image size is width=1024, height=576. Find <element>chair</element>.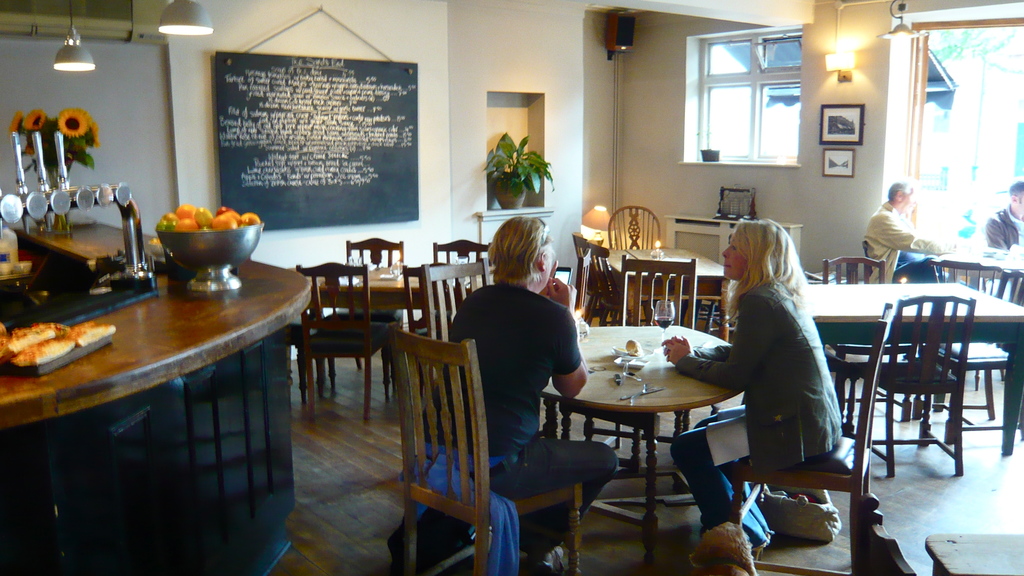
<bbox>925, 259, 1007, 302</bbox>.
